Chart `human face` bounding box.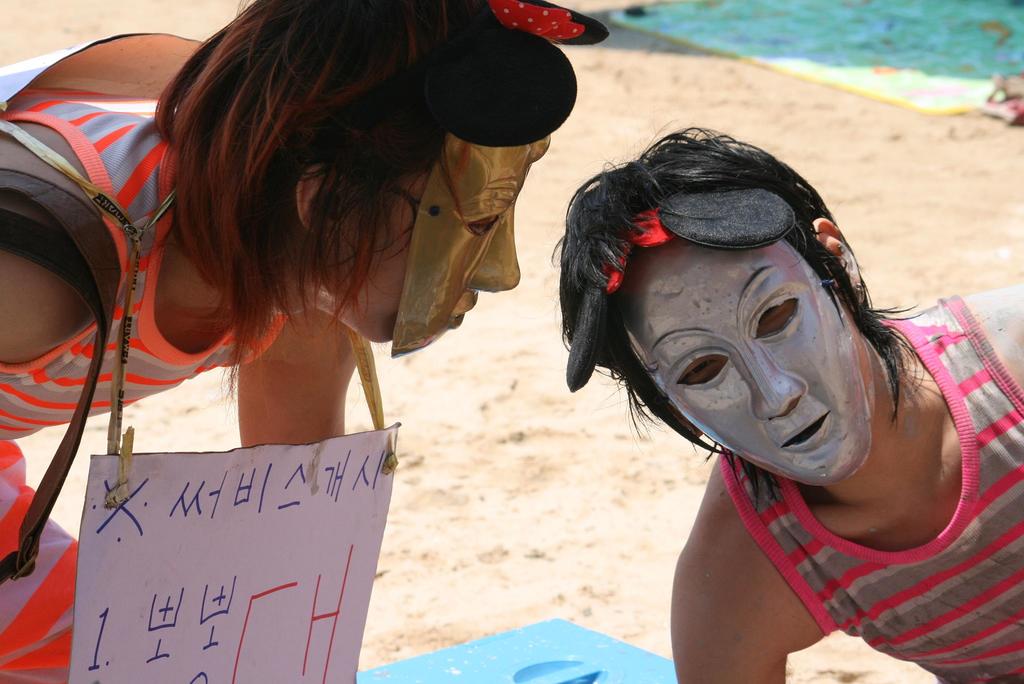
Charted: (621, 237, 876, 483).
